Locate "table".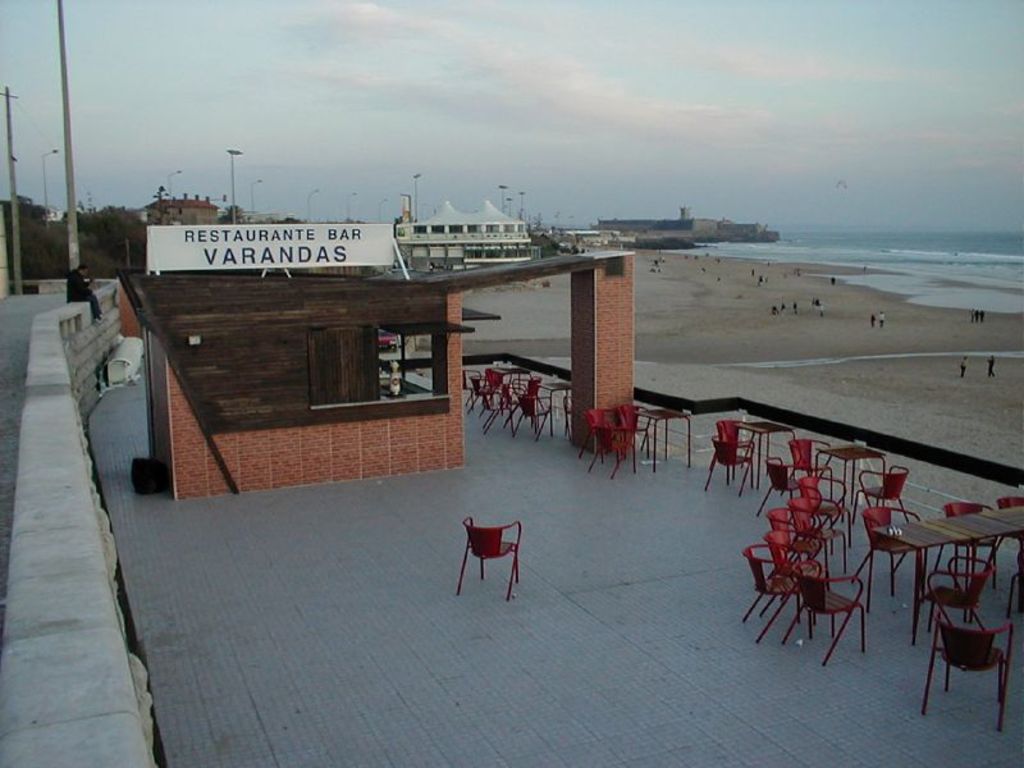
Bounding box: {"x1": 721, "y1": 420, "x2": 795, "y2": 481}.
